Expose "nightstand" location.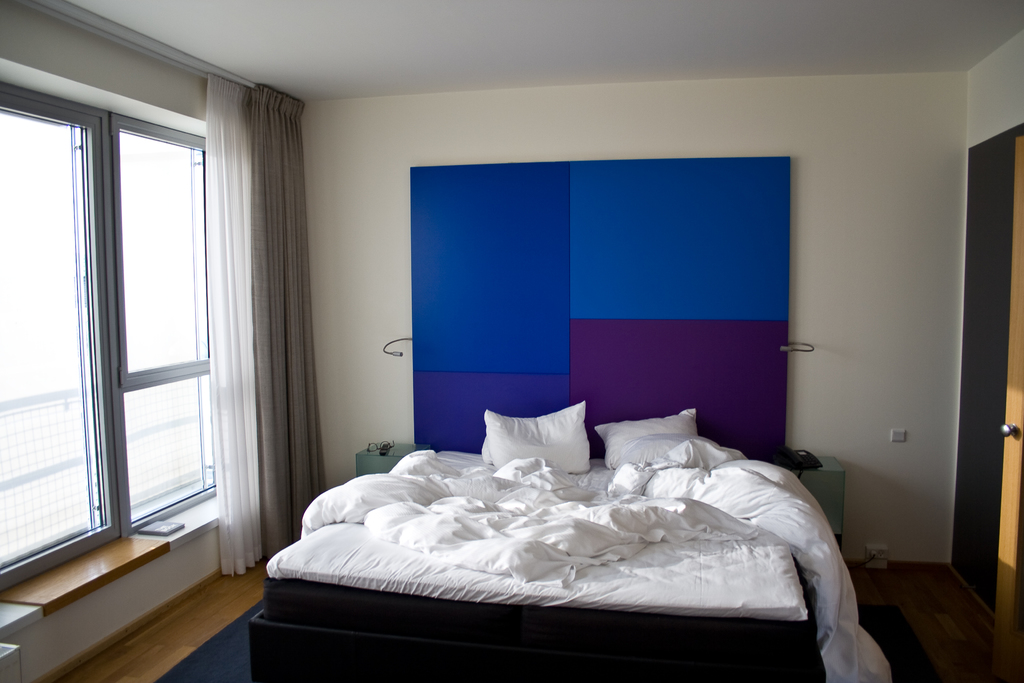
Exposed at (x1=776, y1=445, x2=850, y2=557).
